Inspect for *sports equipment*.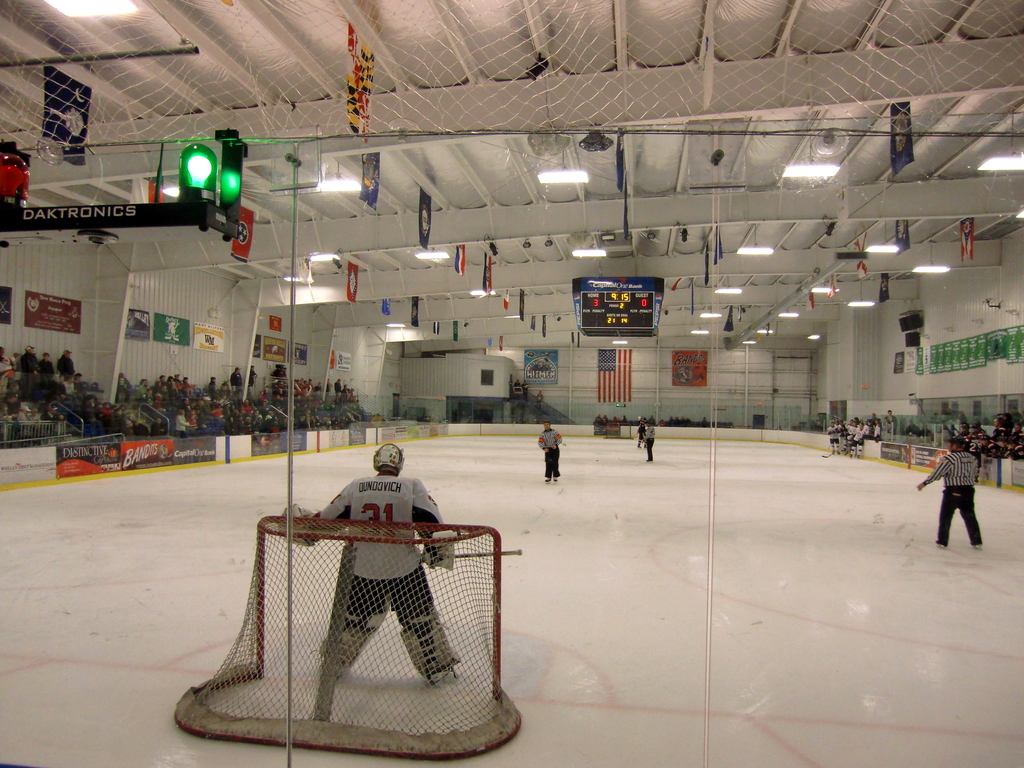
Inspection: {"left": 172, "top": 516, "right": 523, "bottom": 761}.
